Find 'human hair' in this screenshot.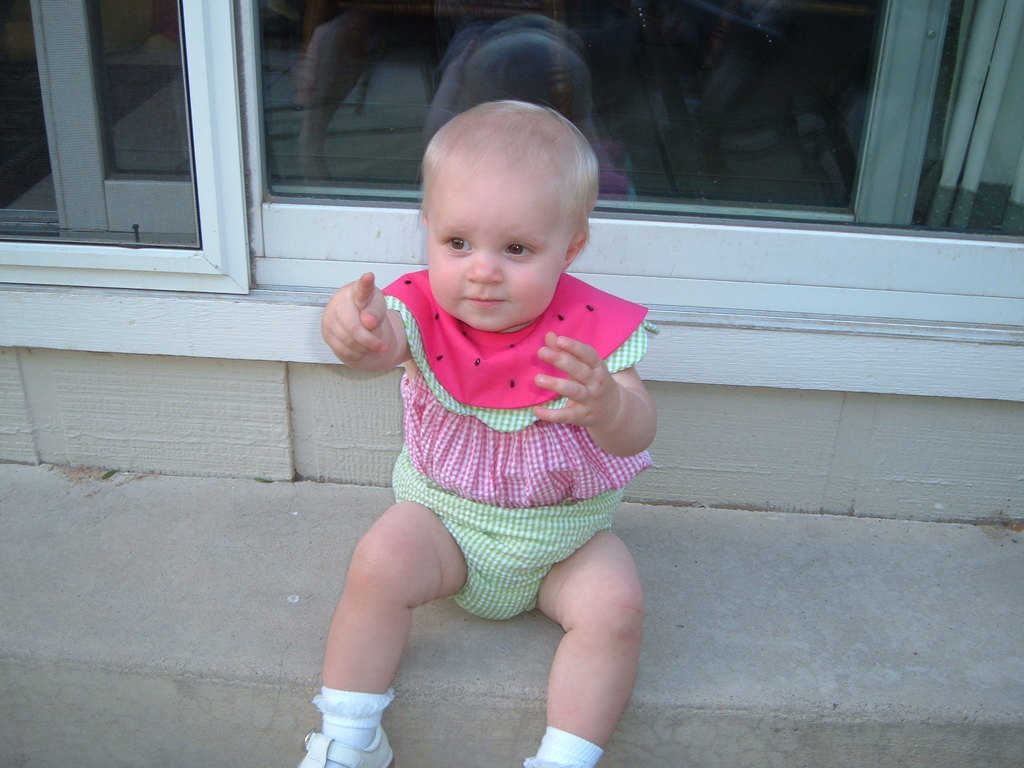
The bounding box for 'human hair' is <box>429,115,586,214</box>.
